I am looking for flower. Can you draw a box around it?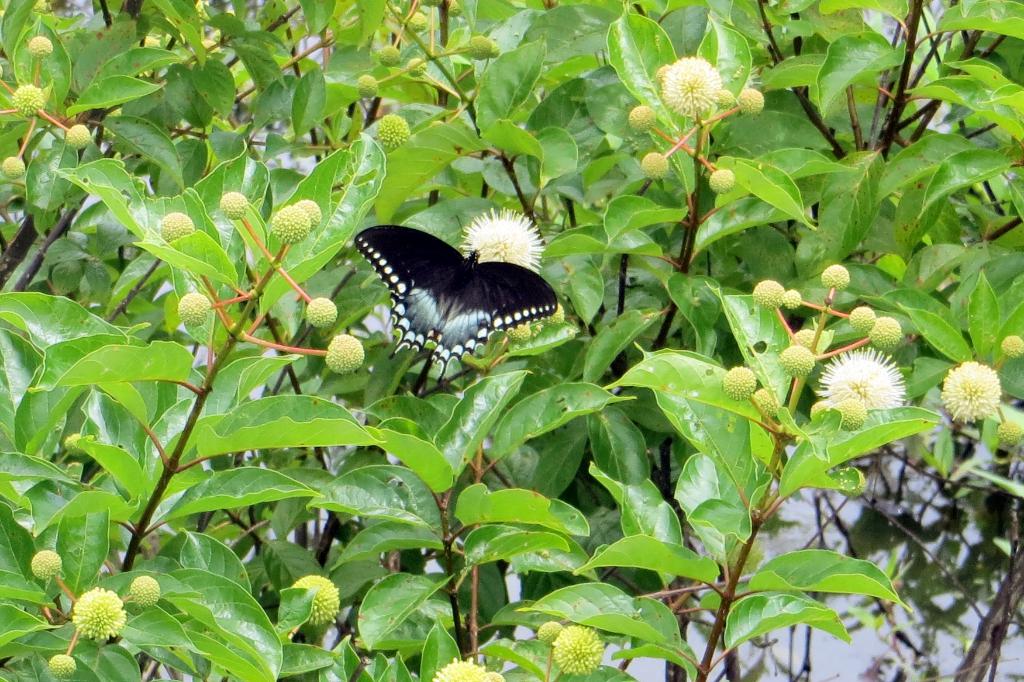
Sure, the bounding box is 219:191:243:219.
